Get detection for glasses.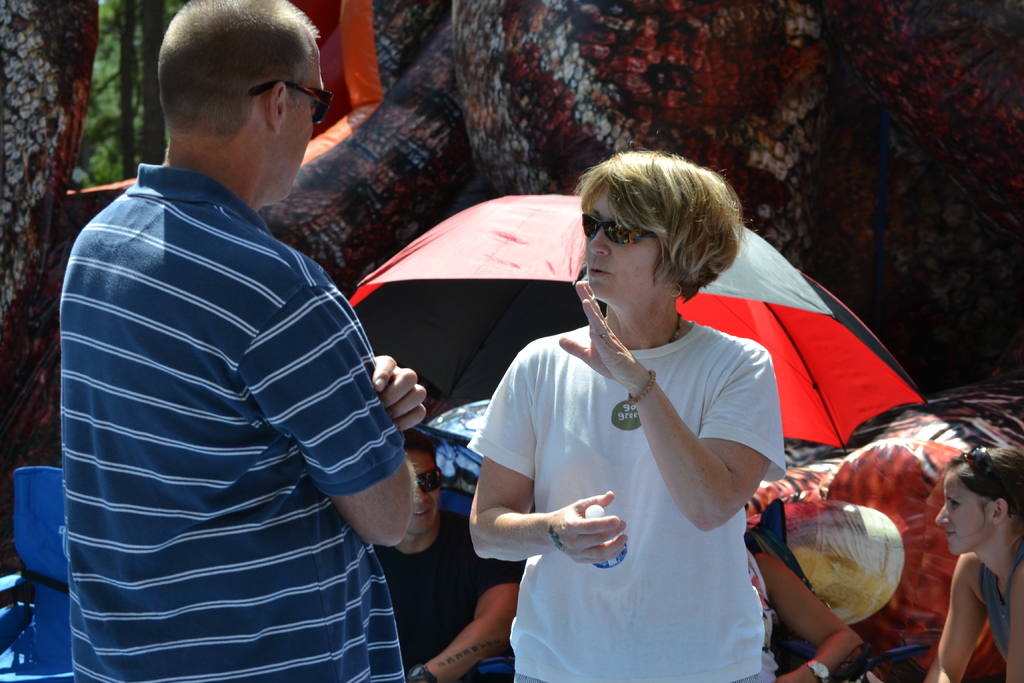
Detection: [413,466,447,498].
